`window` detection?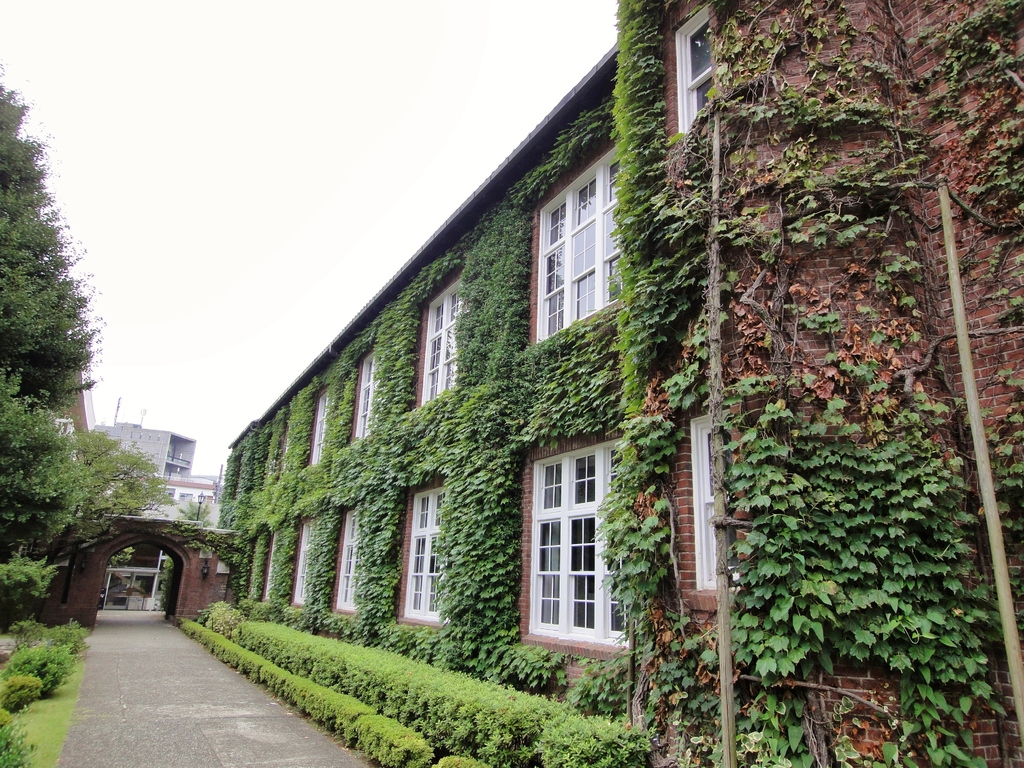
bbox=[307, 390, 328, 465]
